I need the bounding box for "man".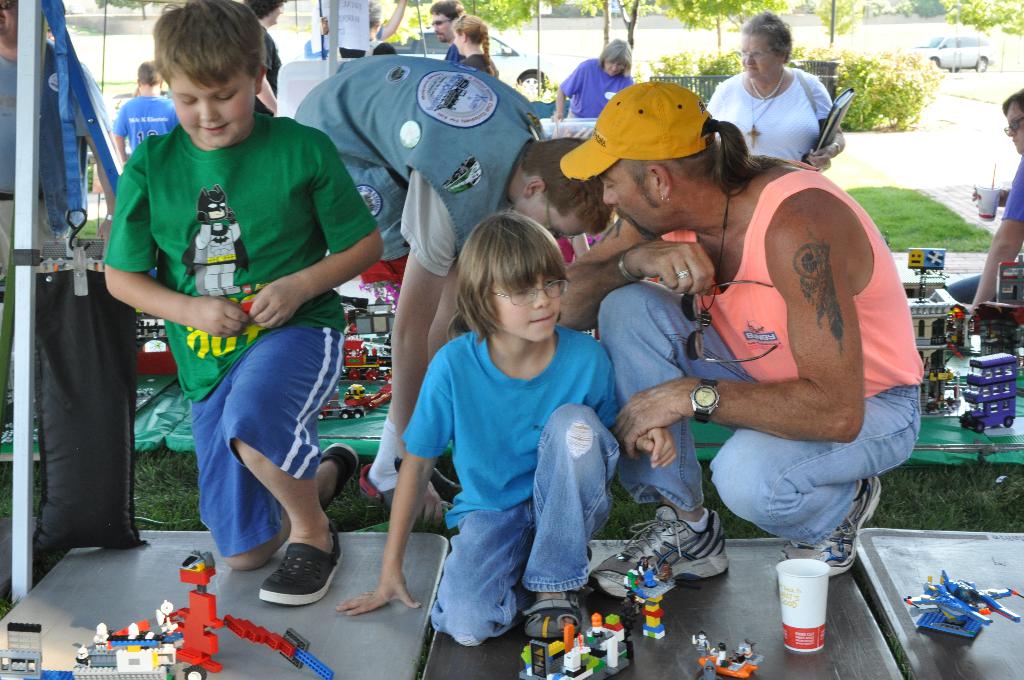
Here it is: BBox(0, 0, 115, 291).
